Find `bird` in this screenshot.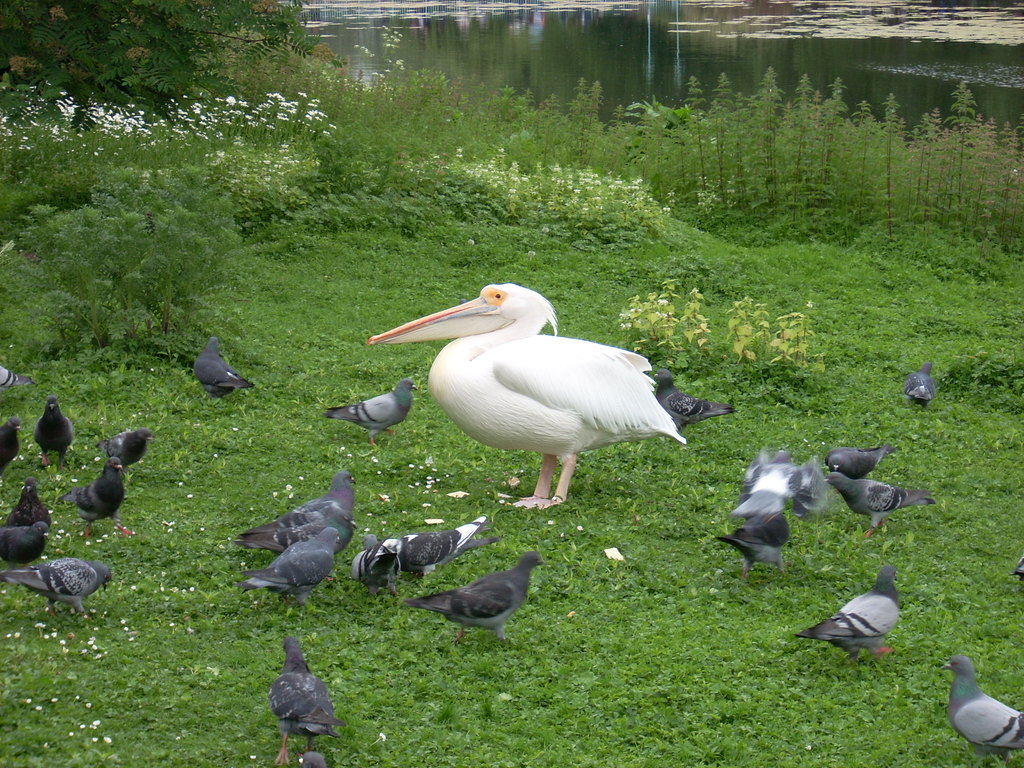
The bounding box for `bird` is x1=4 y1=476 x2=54 y2=527.
